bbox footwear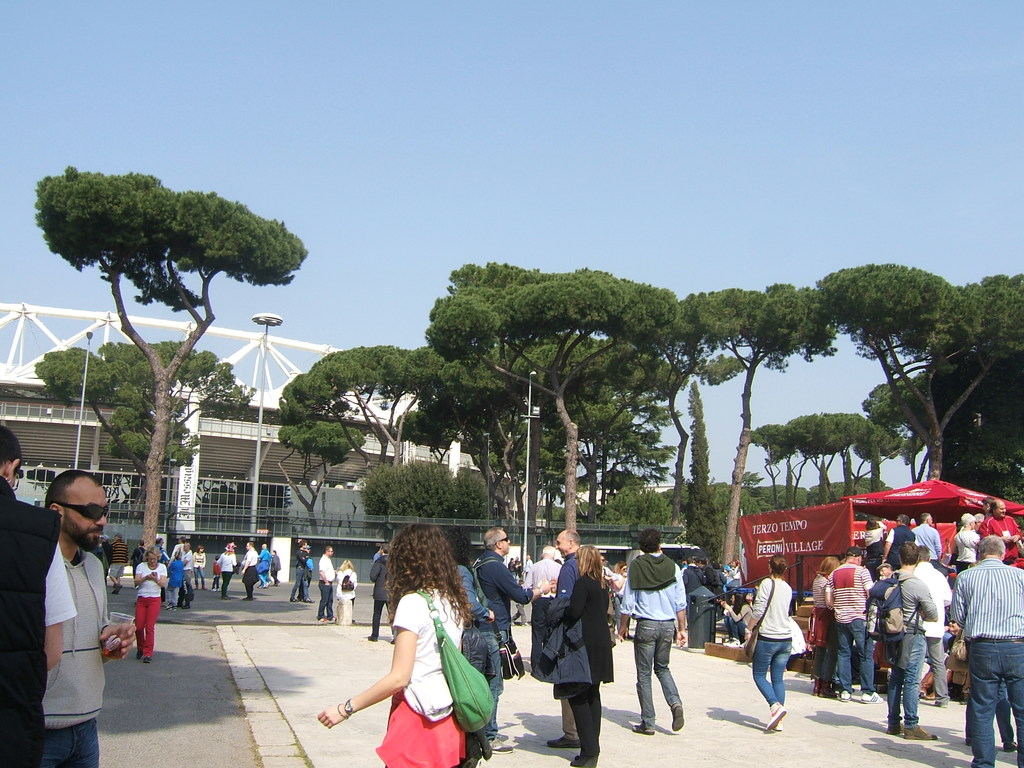
146,657,152,664
